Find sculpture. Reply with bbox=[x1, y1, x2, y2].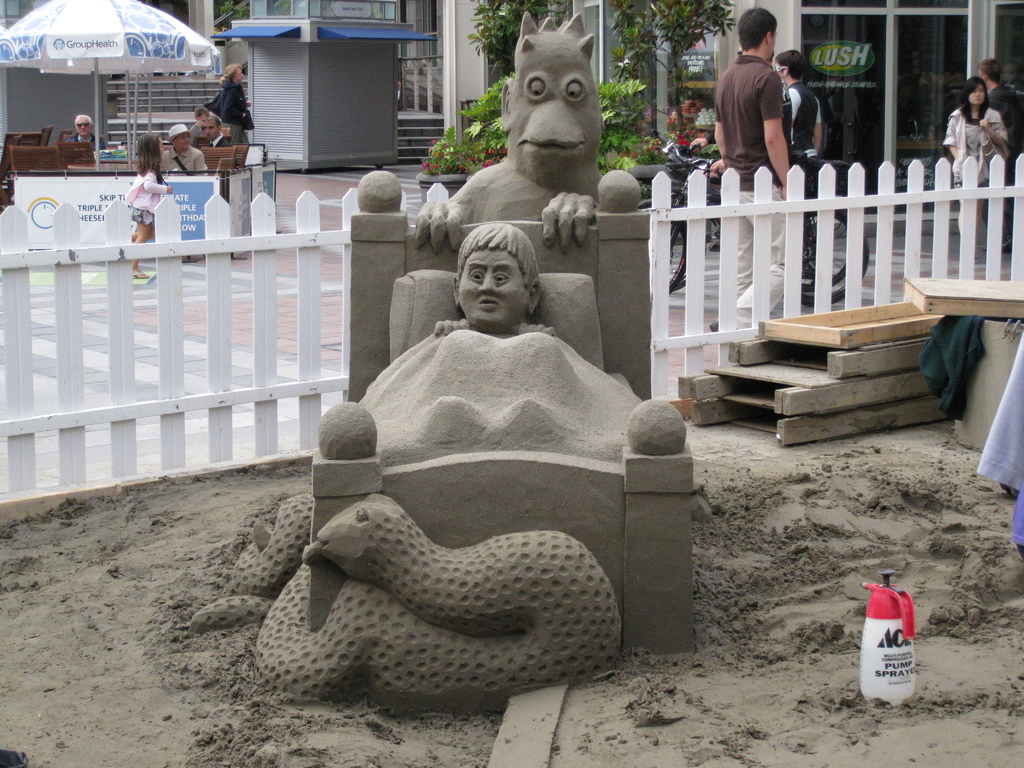
bbox=[276, 83, 758, 714].
